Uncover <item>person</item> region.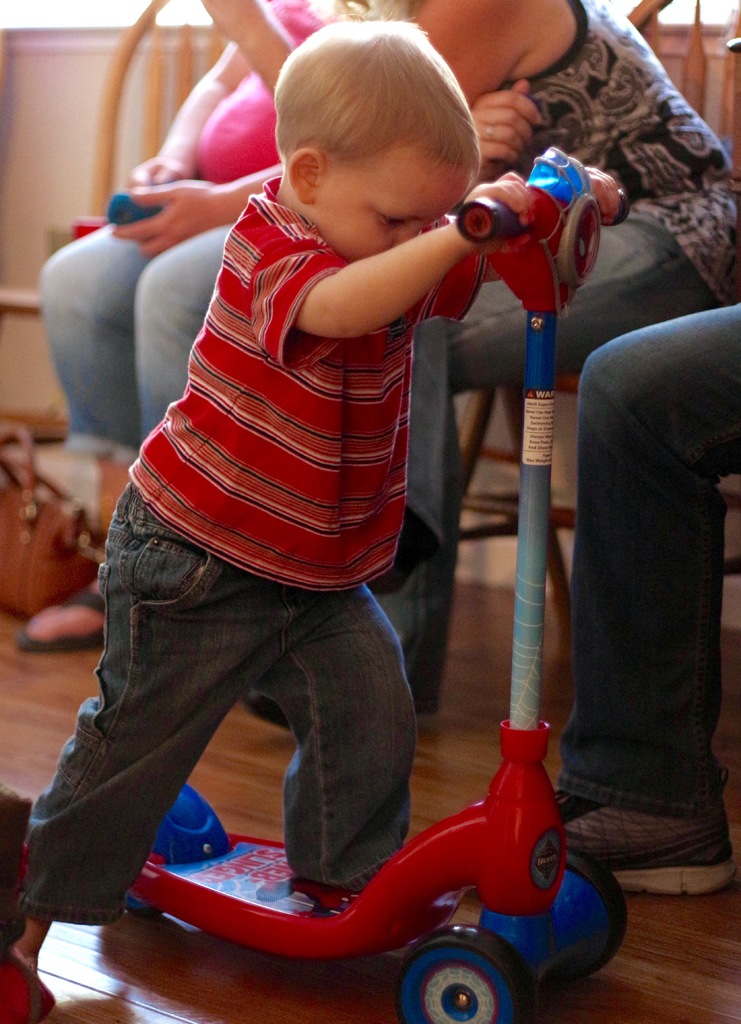
Uncovered: select_region(199, 0, 740, 721).
